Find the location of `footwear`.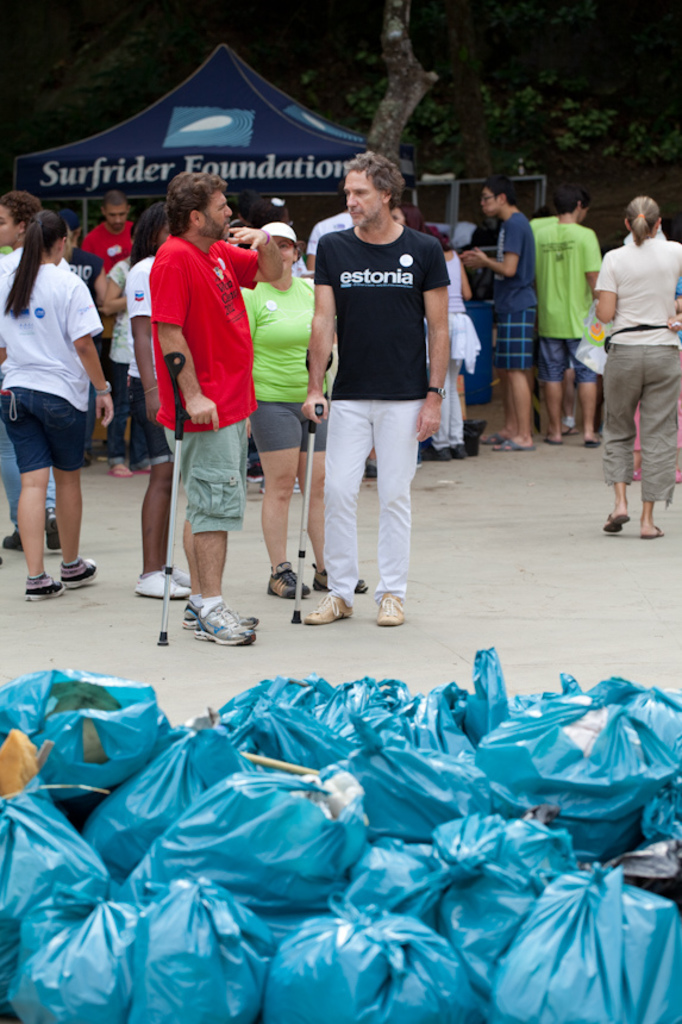
Location: x1=189, y1=604, x2=254, y2=647.
